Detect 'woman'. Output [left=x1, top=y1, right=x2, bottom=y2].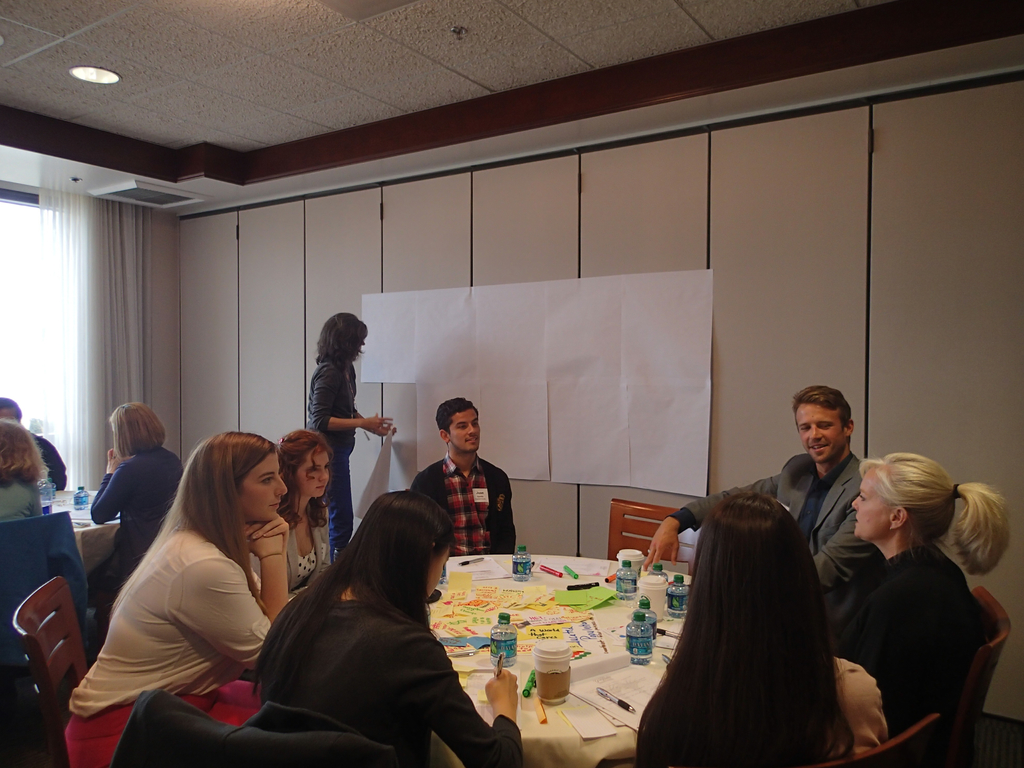
[left=0, top=417, right=45, bottom=527].
